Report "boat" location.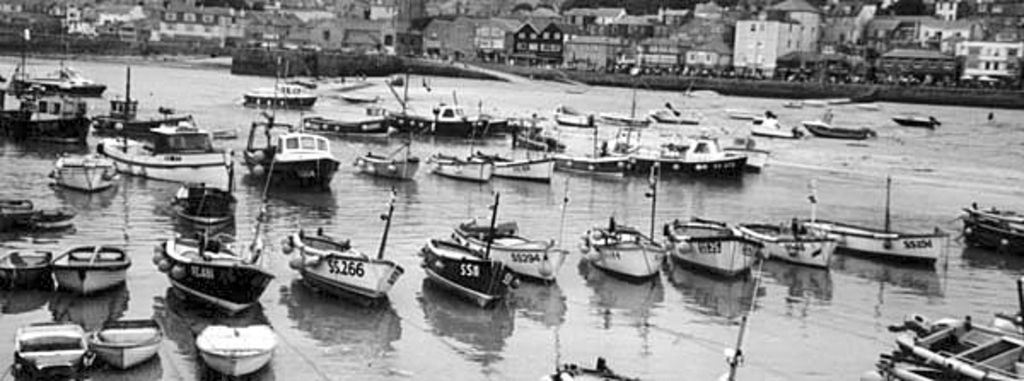
Report: l=0, t=27, r=96, b=147.
